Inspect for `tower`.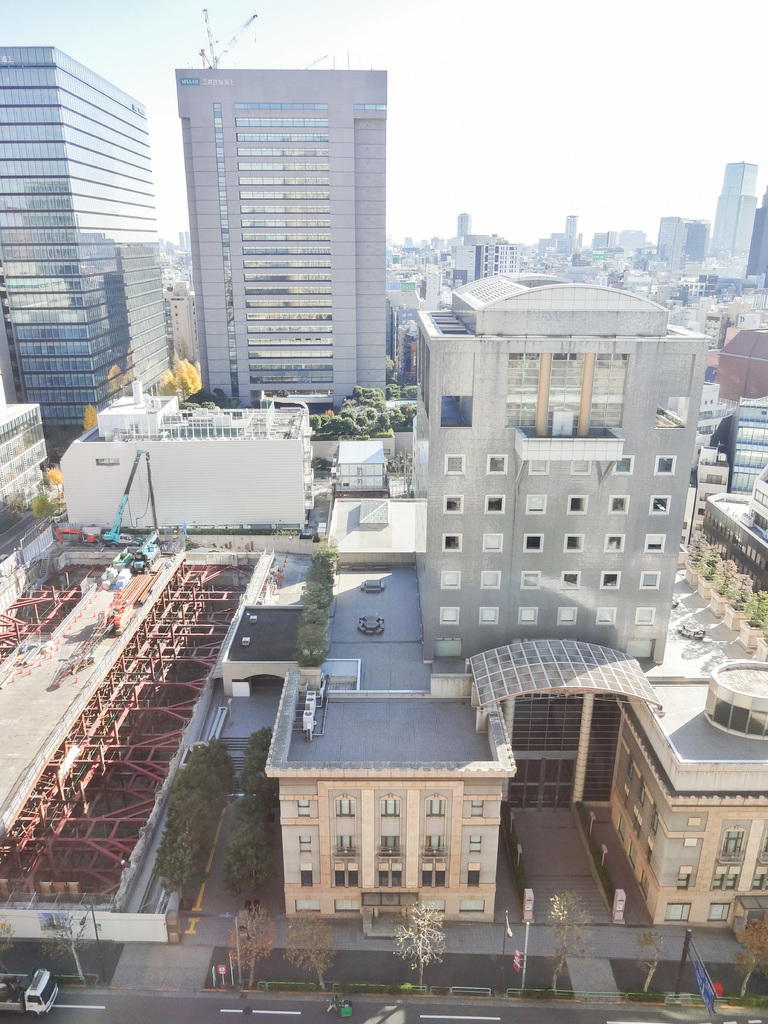
Inspection: select_region(161, 50, 410, 393).
